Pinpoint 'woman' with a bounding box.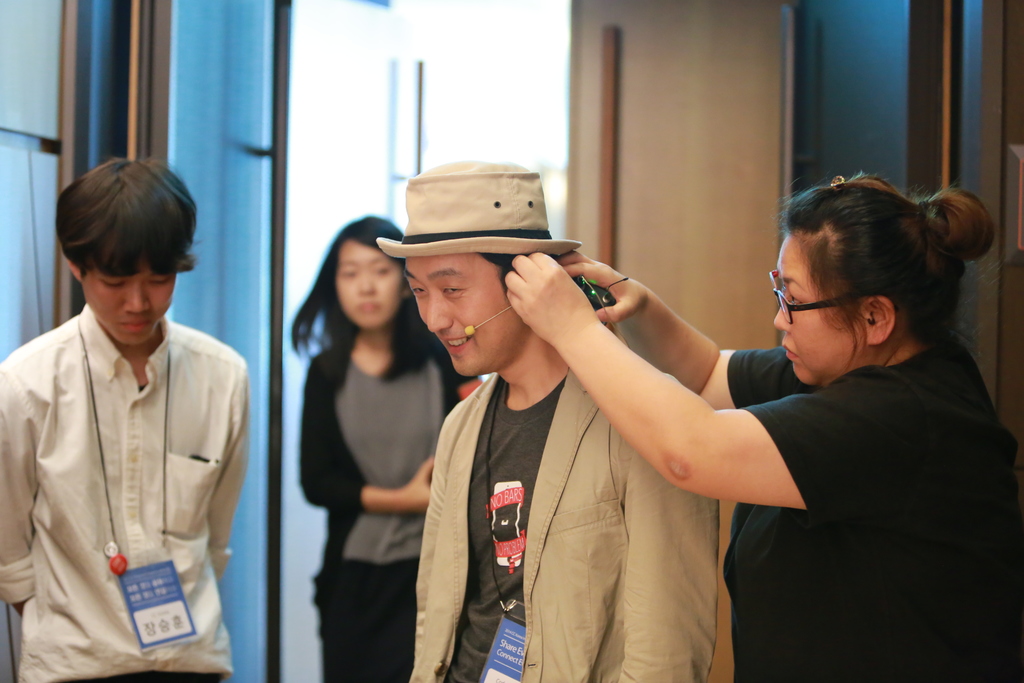
crop(505, 172, 1023, 682).
